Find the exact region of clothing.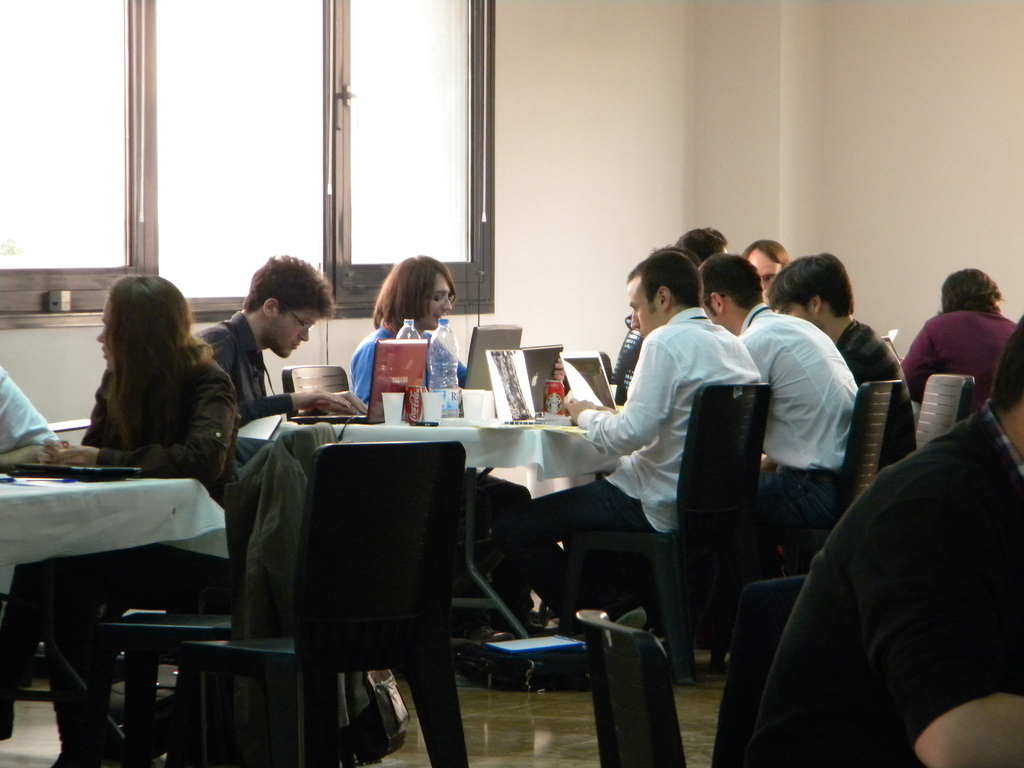
Exact region: locate(497, 312, 766, 604).
